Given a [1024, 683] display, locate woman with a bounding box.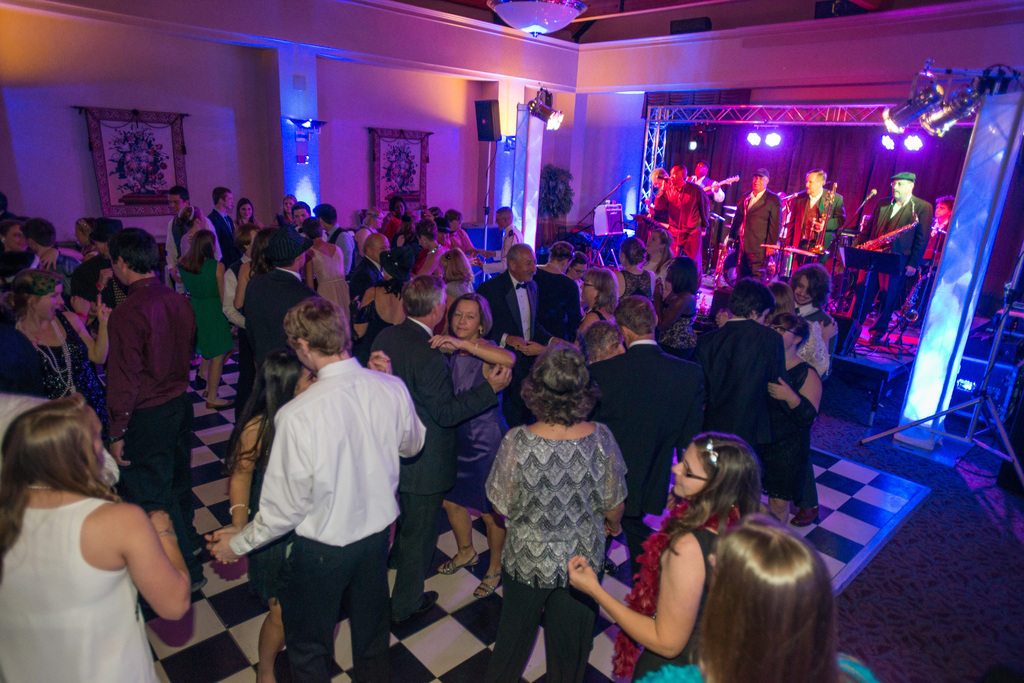
Located: crop(305, 218, 348, 328).
